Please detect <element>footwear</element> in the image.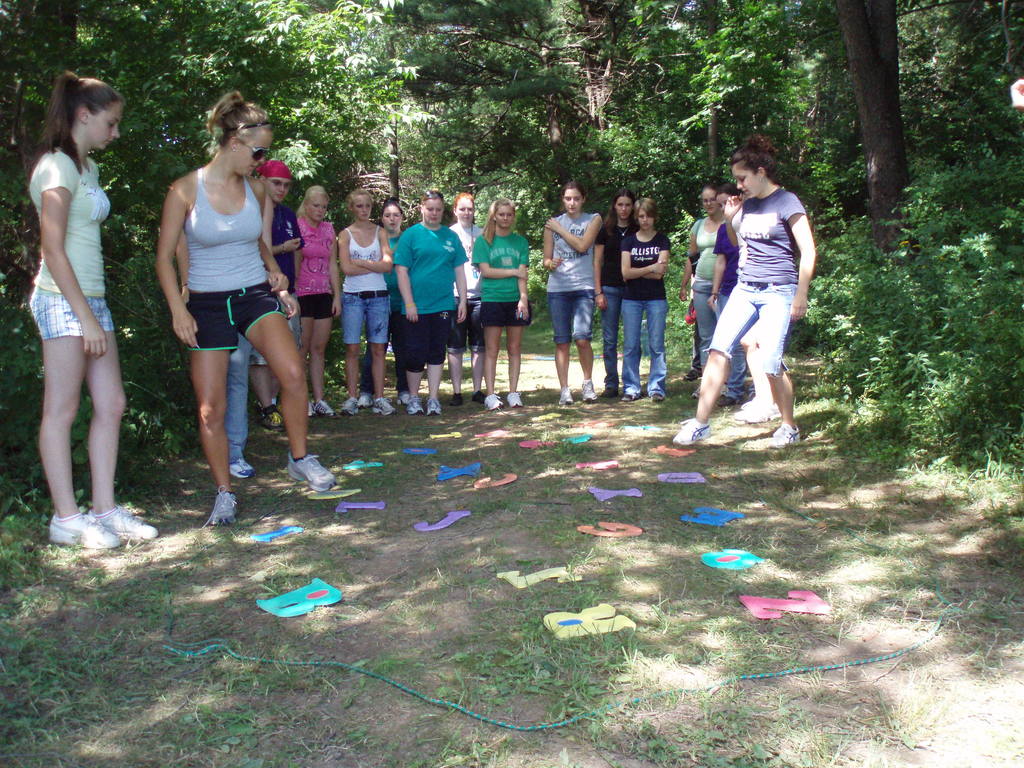
[510,390,527,407].
